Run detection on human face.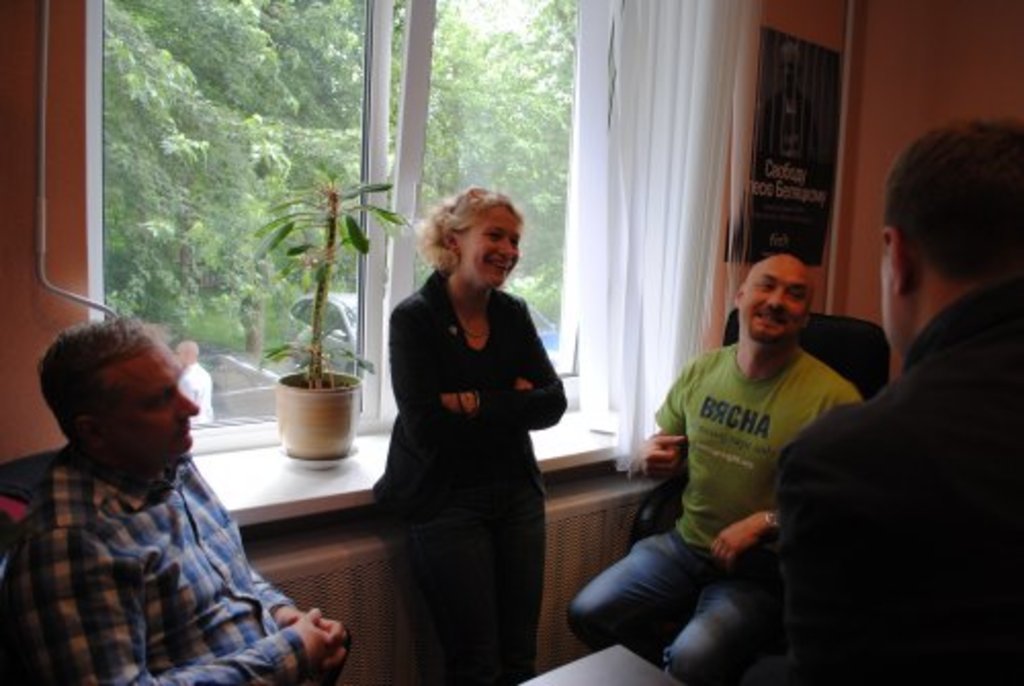
Result: <box>461,203,524,291</box>.
